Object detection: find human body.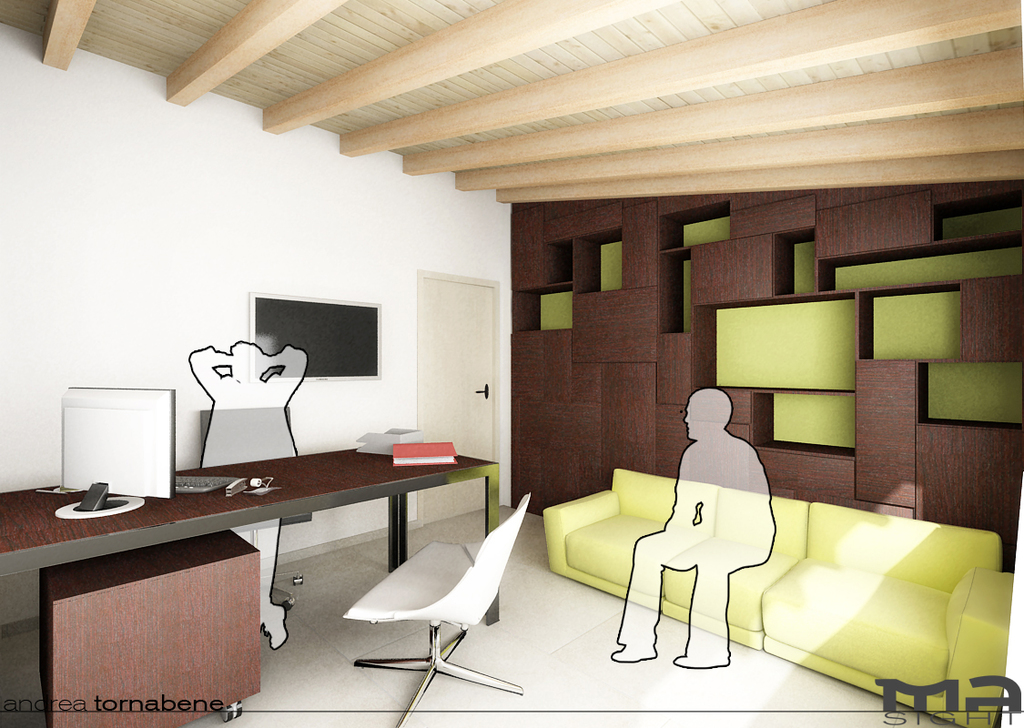
{"left": 181, "top": 353, "right": 303, "bottom": 644}.
